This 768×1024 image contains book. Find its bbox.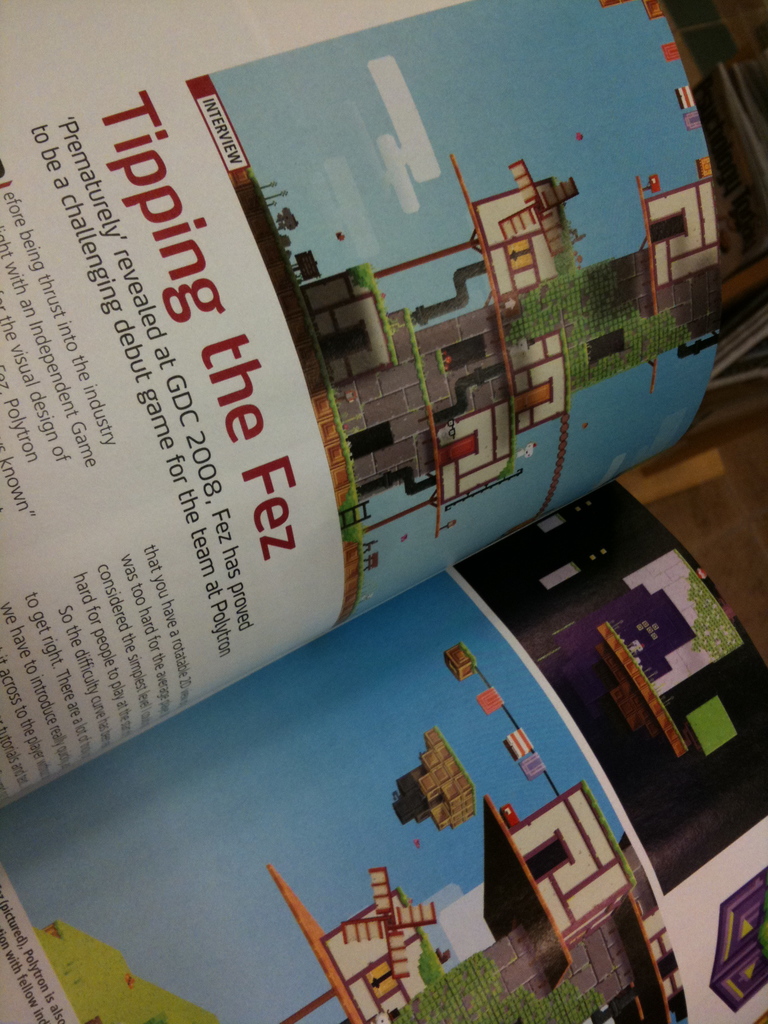
(x1=0, y1=0, x2=767, y2=1023).
